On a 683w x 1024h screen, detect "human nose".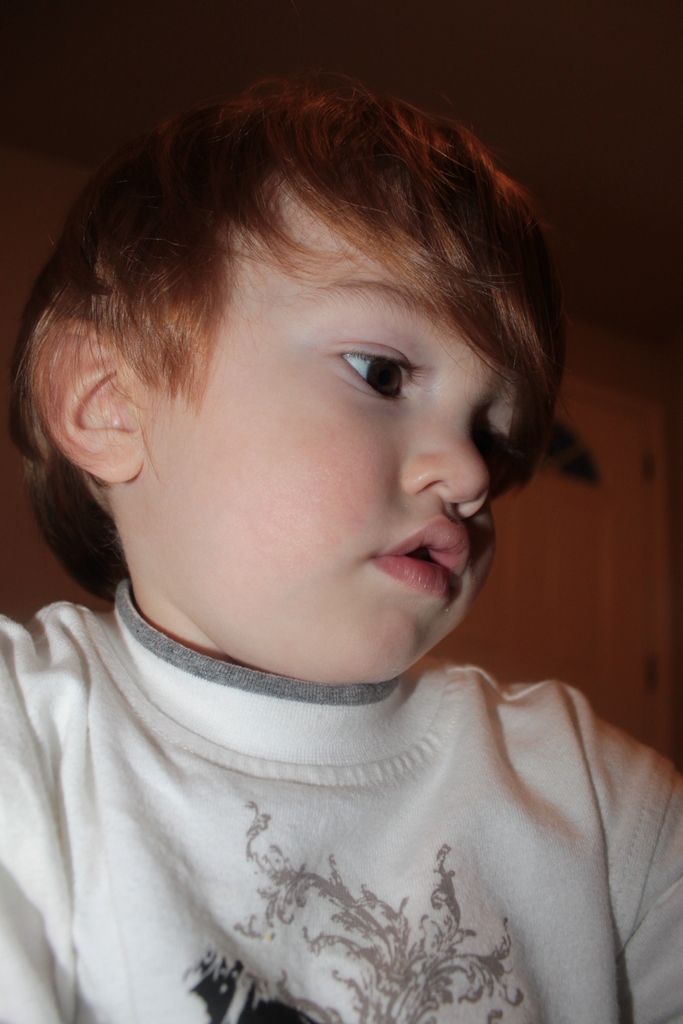
[left=397, top=419, right=491, bottom=517].
